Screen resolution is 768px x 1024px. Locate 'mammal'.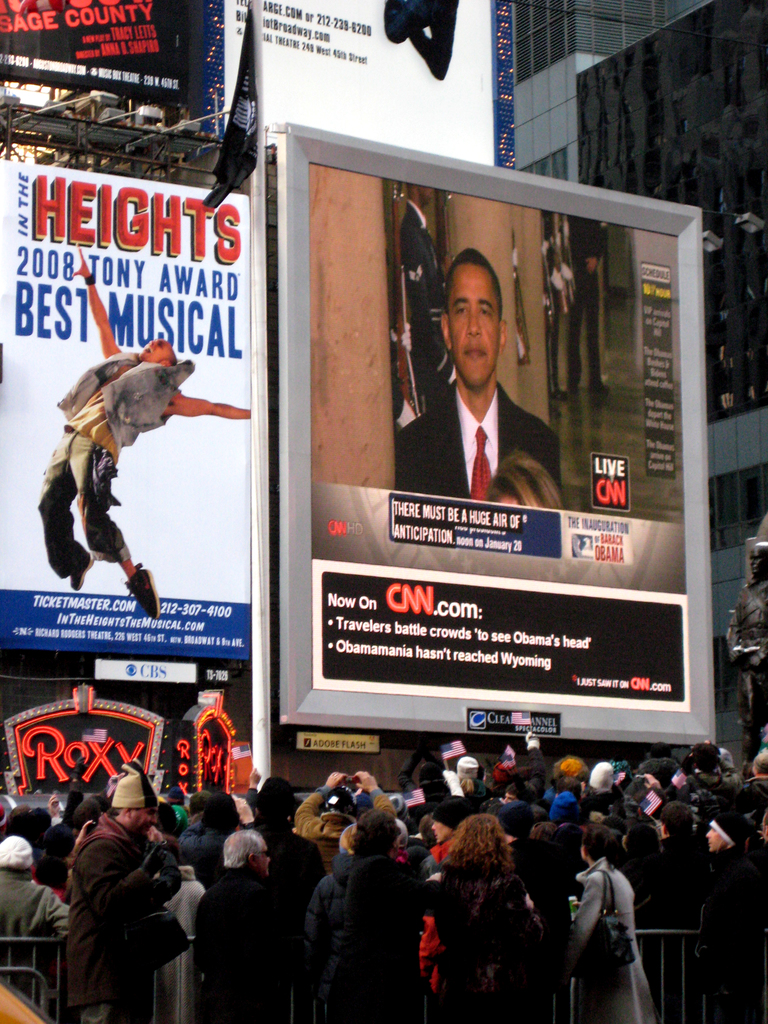
[391,251,555,505].
